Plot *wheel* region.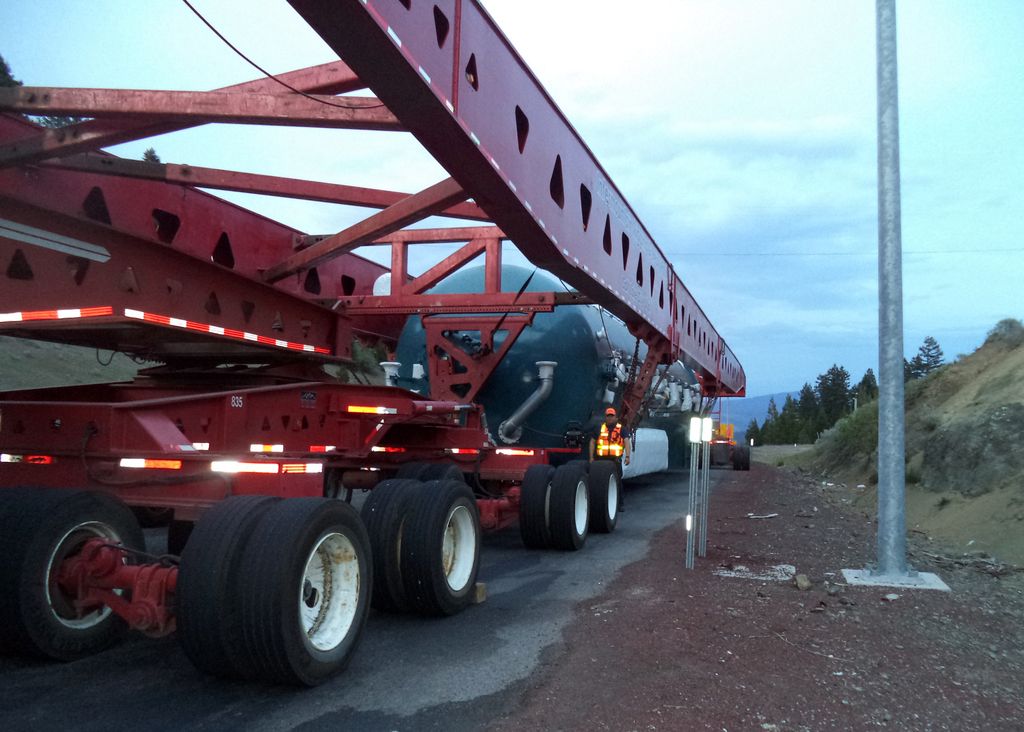
Plotted at {"left": 586, "top": 460, "right": 619, "bottom": 533}.
